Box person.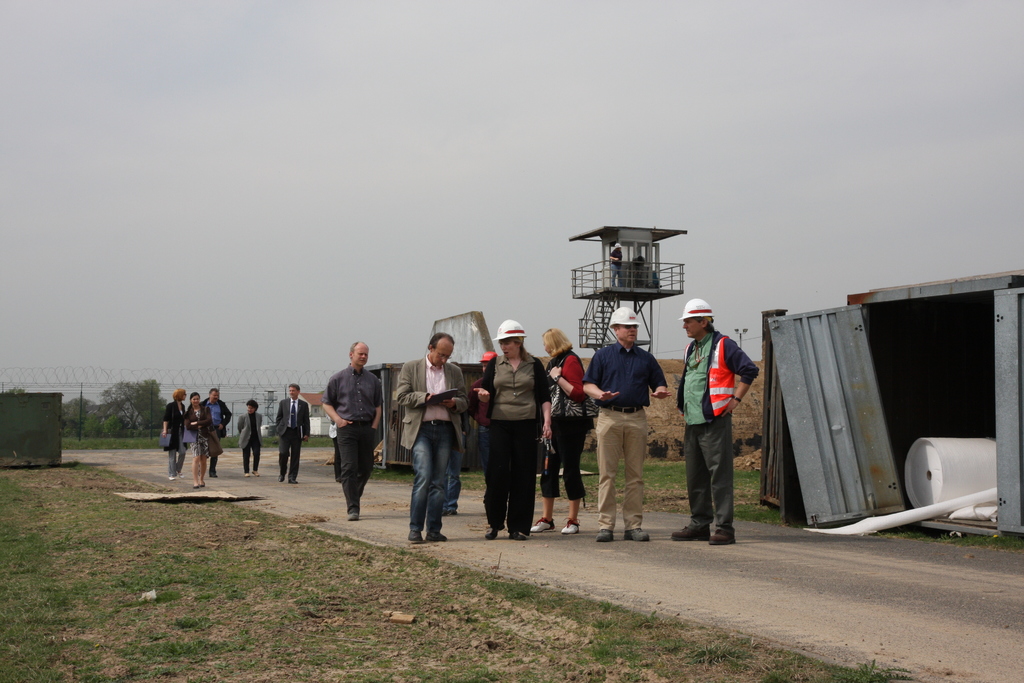
202, 388, 229, 482.
